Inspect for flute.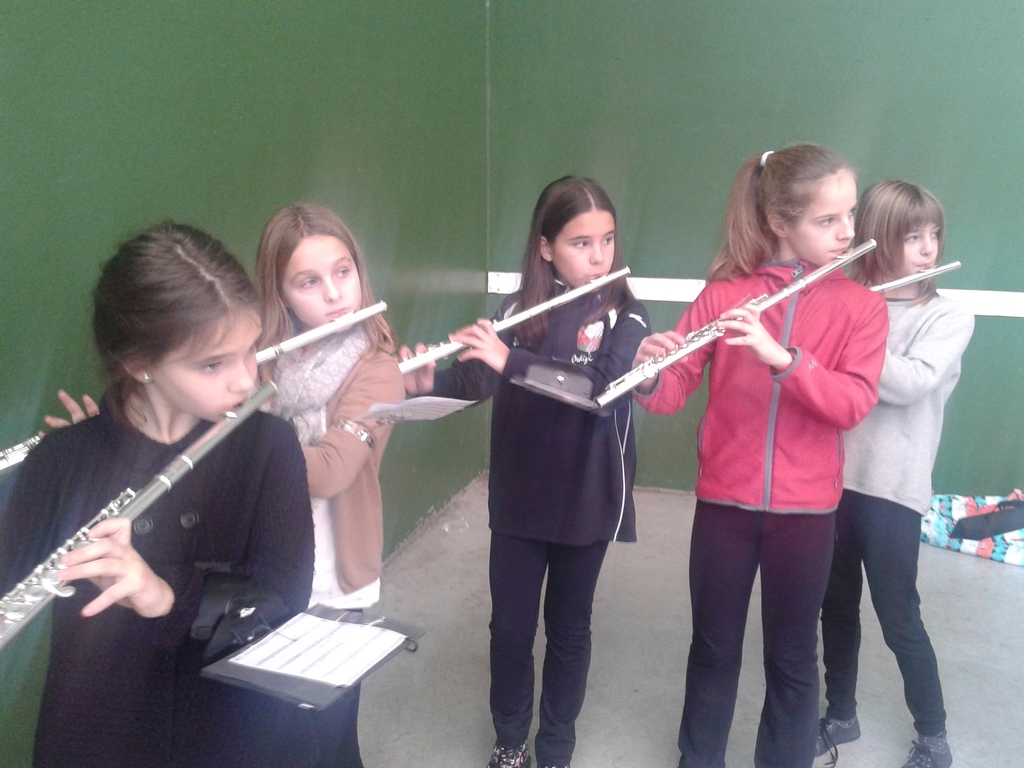
Inspection: (x1=591, y1=238, x2=878, y2=410).
